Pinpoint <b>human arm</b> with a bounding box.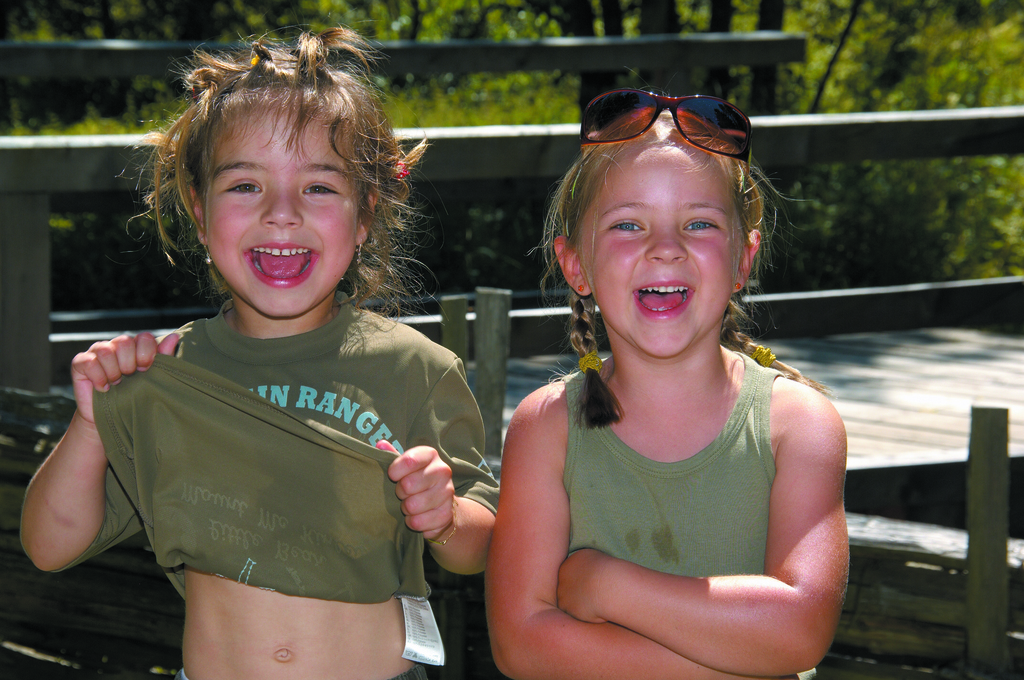
detection(557, 374, 852, 676).
